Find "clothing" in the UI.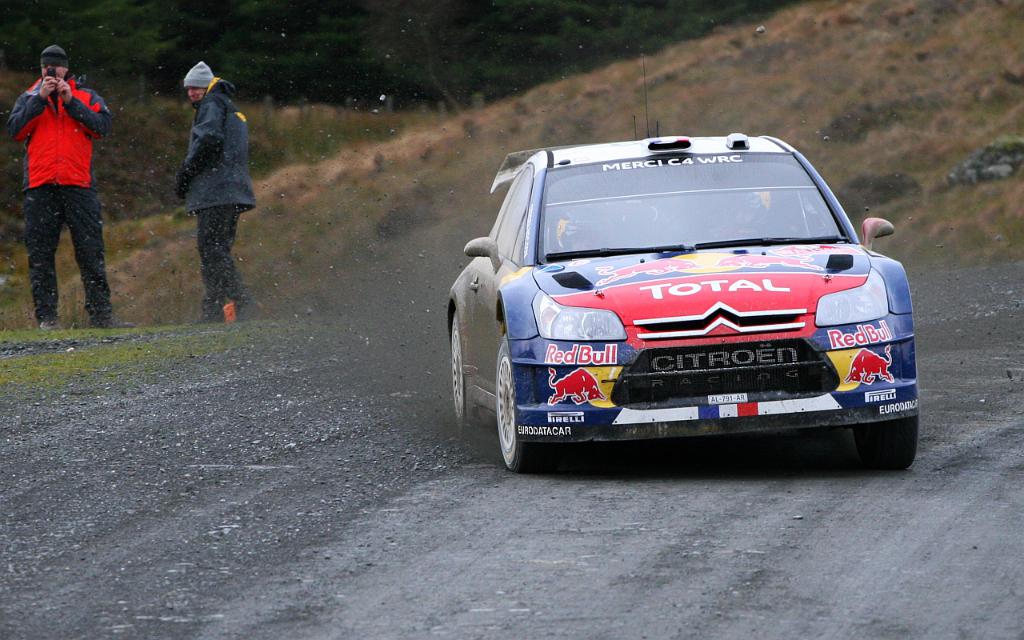
UI element at <region>8, 46, 106, 303</region>.
